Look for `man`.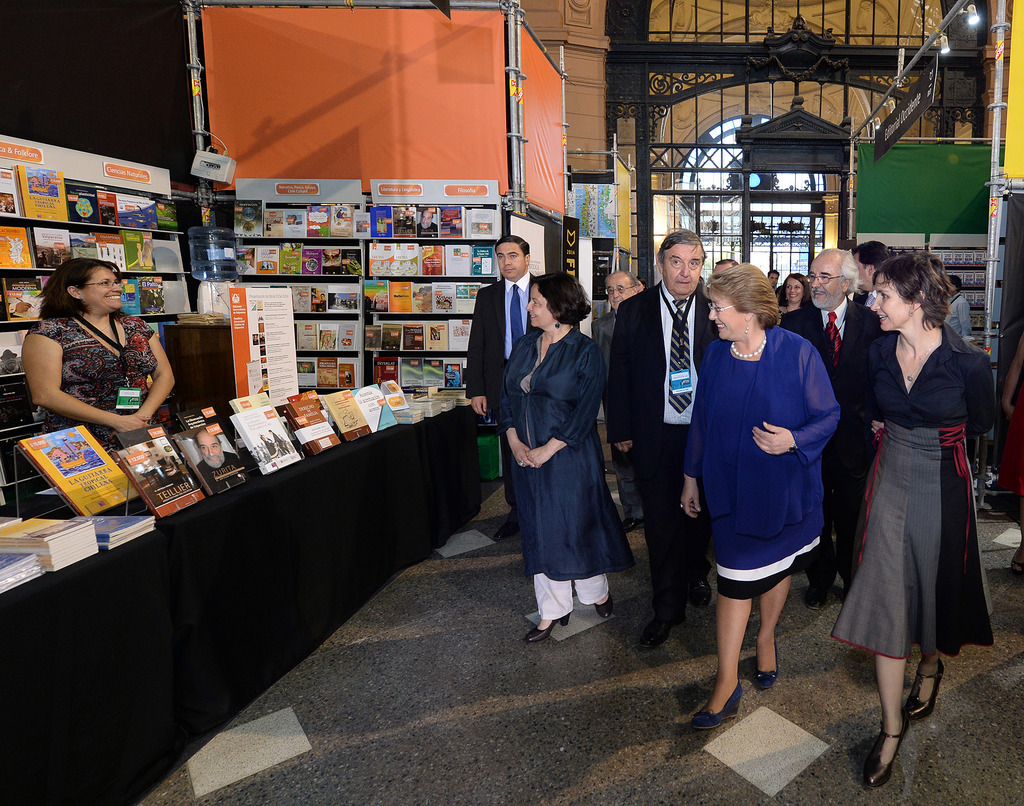
Found: <bbox>605, 222, 710, 645</bbox>.
